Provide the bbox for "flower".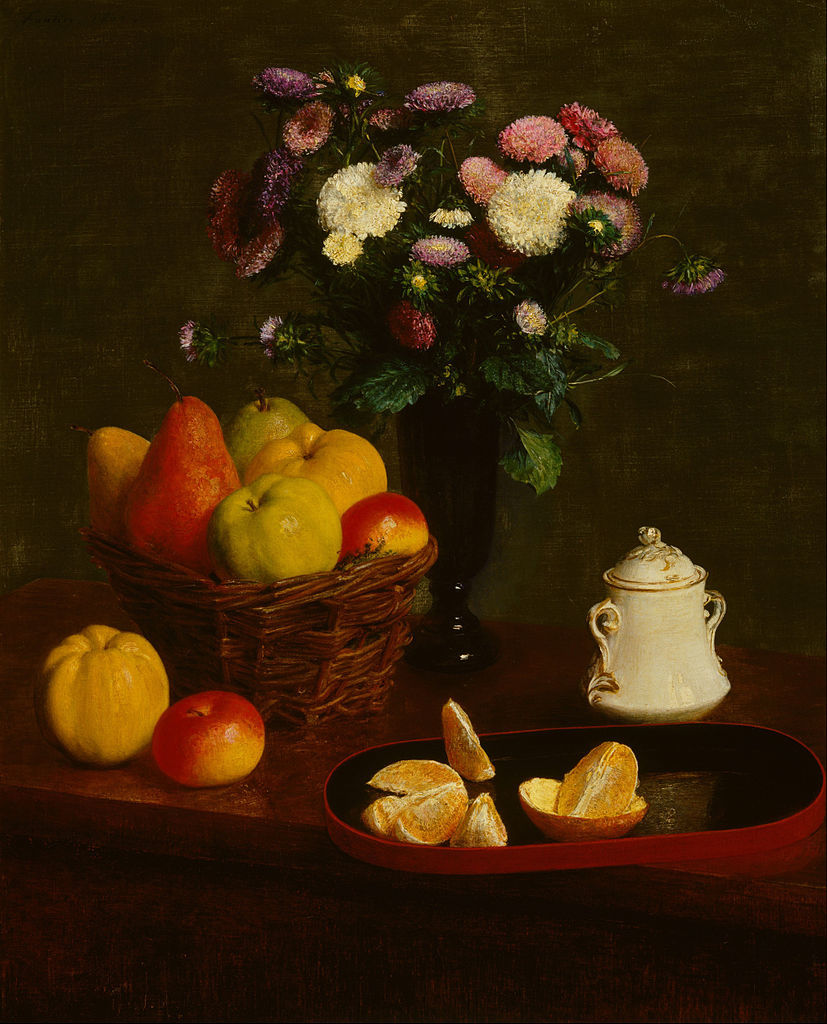
left=229, top=203, right=286, bottom=281.
